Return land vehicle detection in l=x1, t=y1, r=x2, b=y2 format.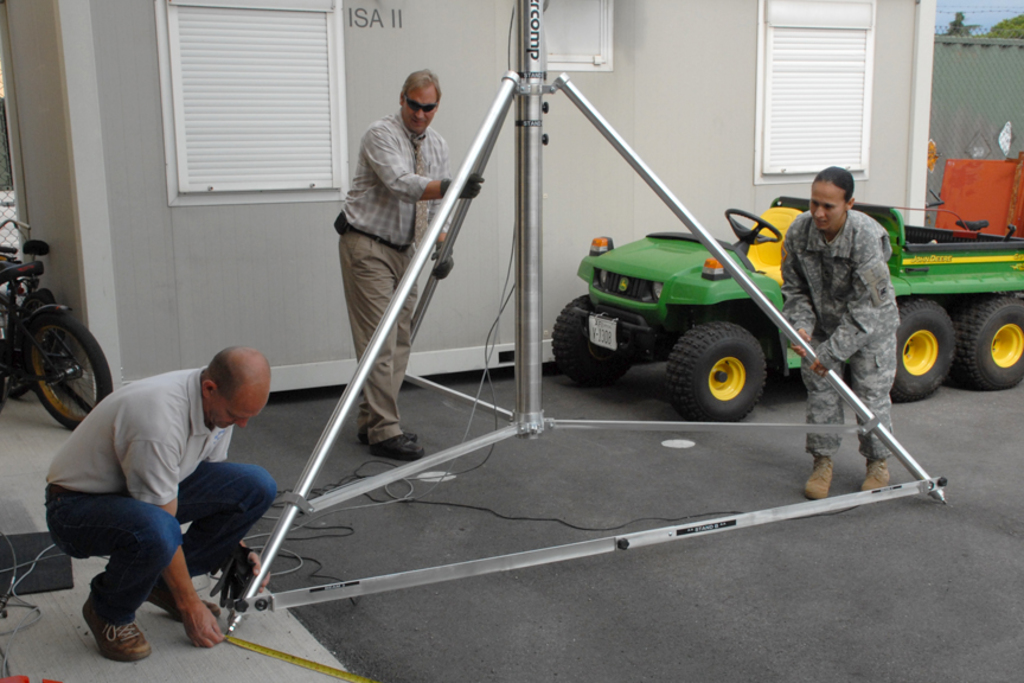
l=555, t=198, r=1023, b=422.
